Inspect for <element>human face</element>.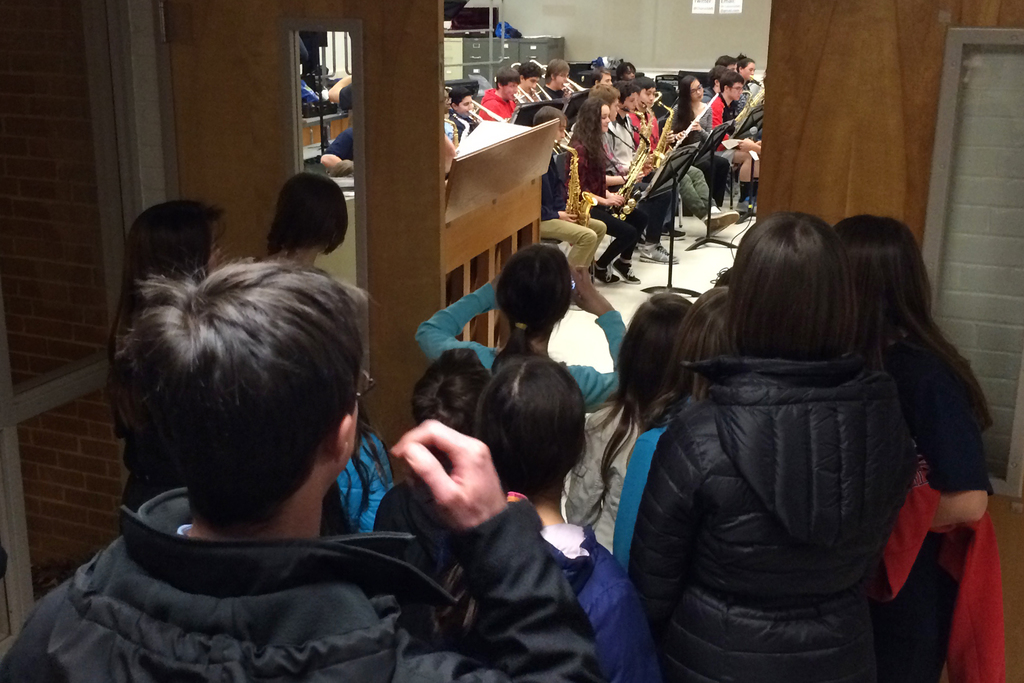
Inspection: [324,402,361,484].
